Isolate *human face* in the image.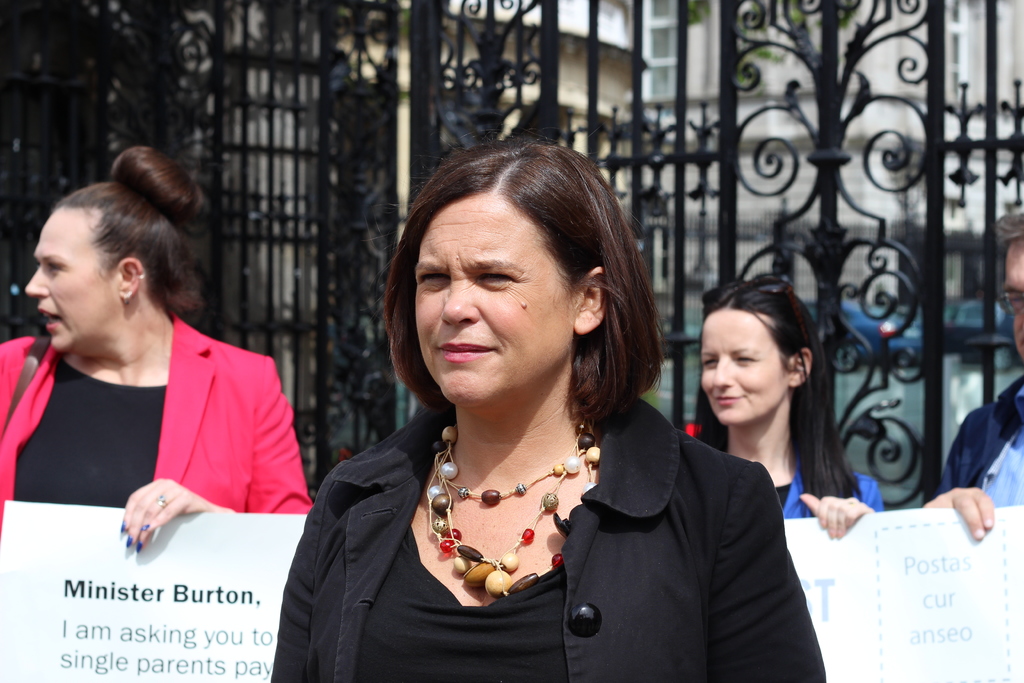
Isolated region: <box>417,191,572,403</box>.
